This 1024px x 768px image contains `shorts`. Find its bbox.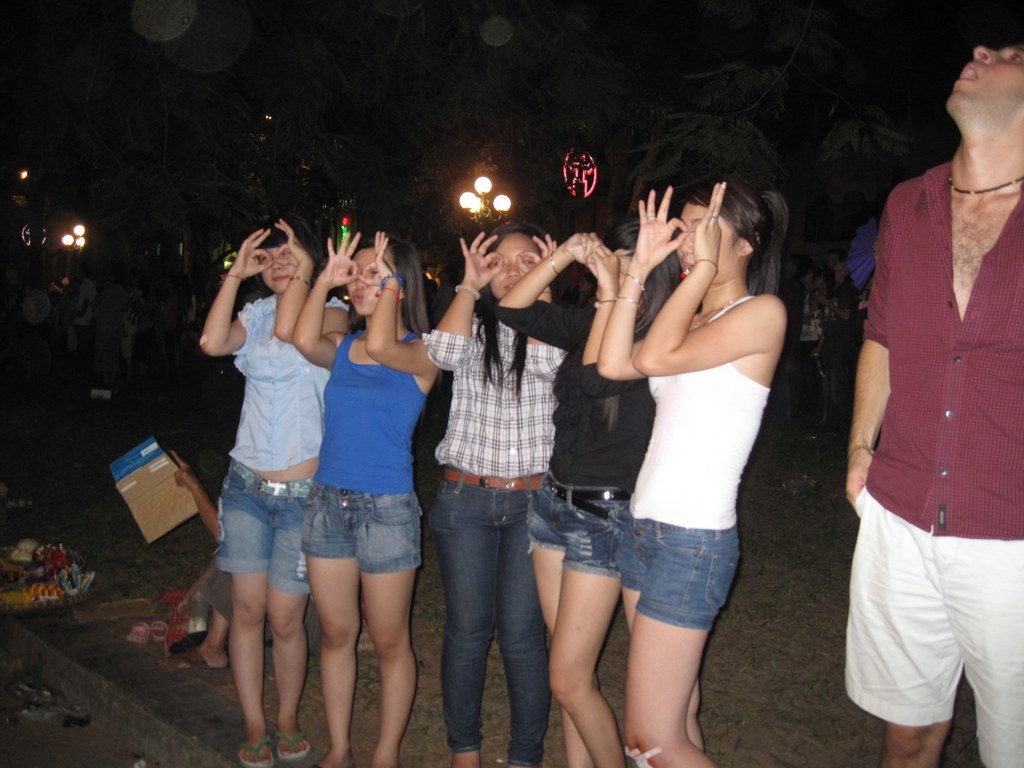
bbox=[525, 475, 634, 579].
